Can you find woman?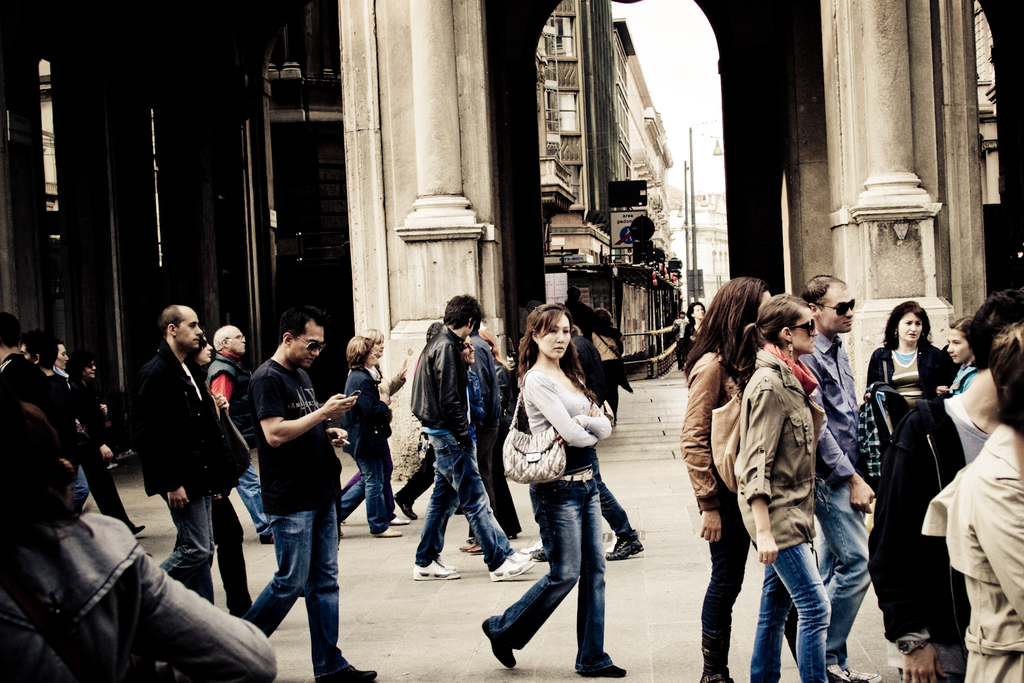
Yes, bounding box: rect(435, 333, 534, 575).
